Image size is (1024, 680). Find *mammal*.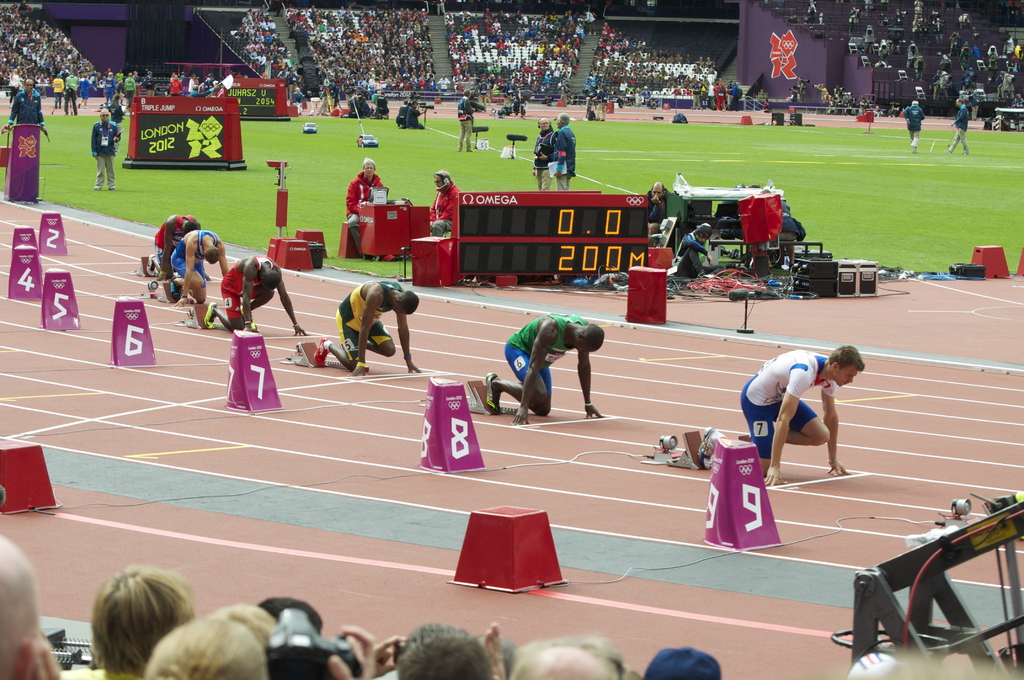
850, 6, 862, 29.
